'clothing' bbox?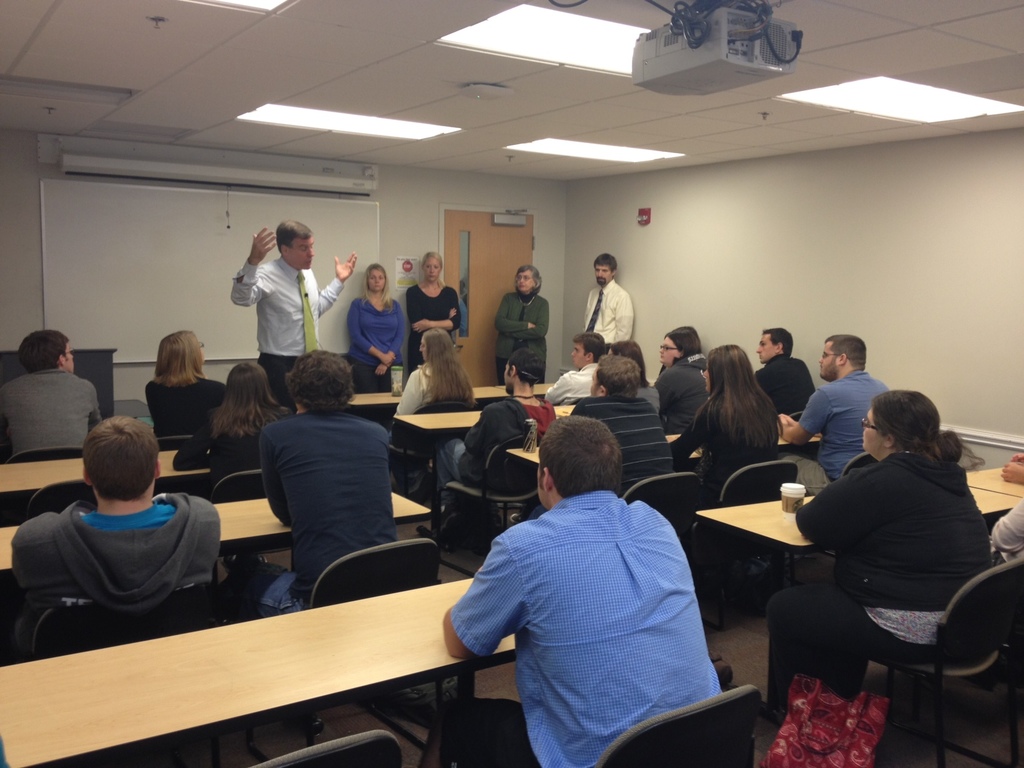
{"left": 10, "top": 490, "right": 223, "bottom": 662}
